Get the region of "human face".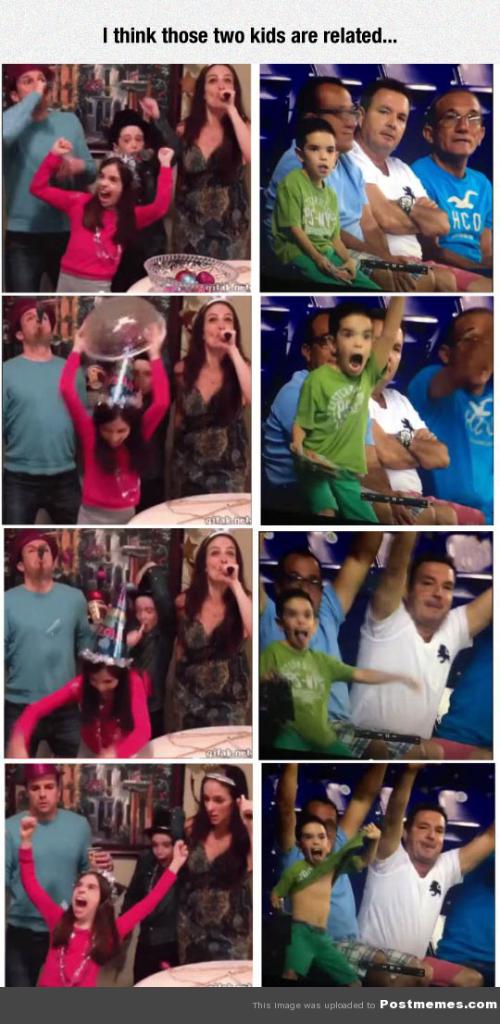
{"left": 336, "top": 317, "right": 377, "bottom": 376}.
